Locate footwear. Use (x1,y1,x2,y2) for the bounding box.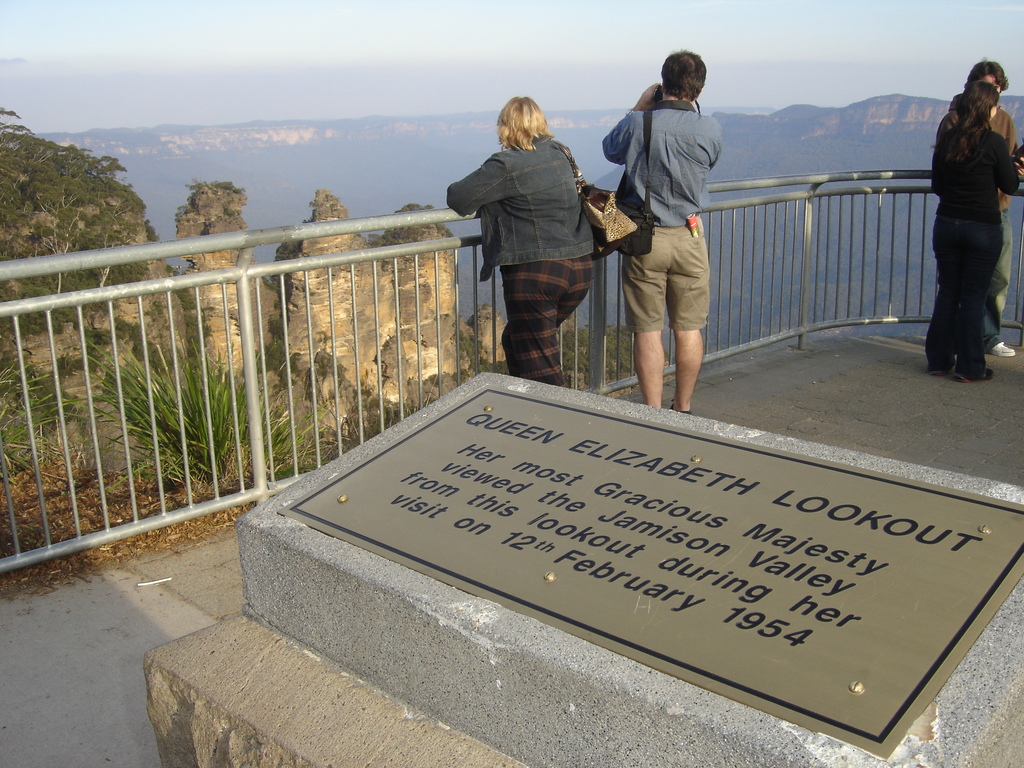
(929,369,948,376).
